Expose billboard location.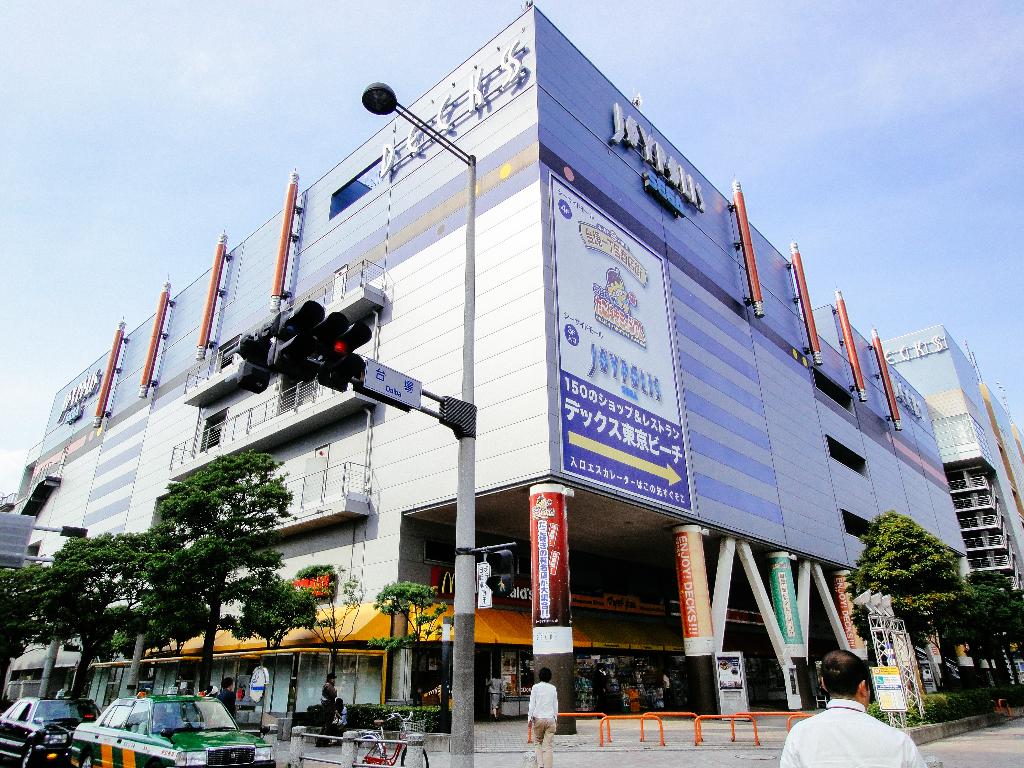
Exposed at locate(866, 667, 906, 712).
